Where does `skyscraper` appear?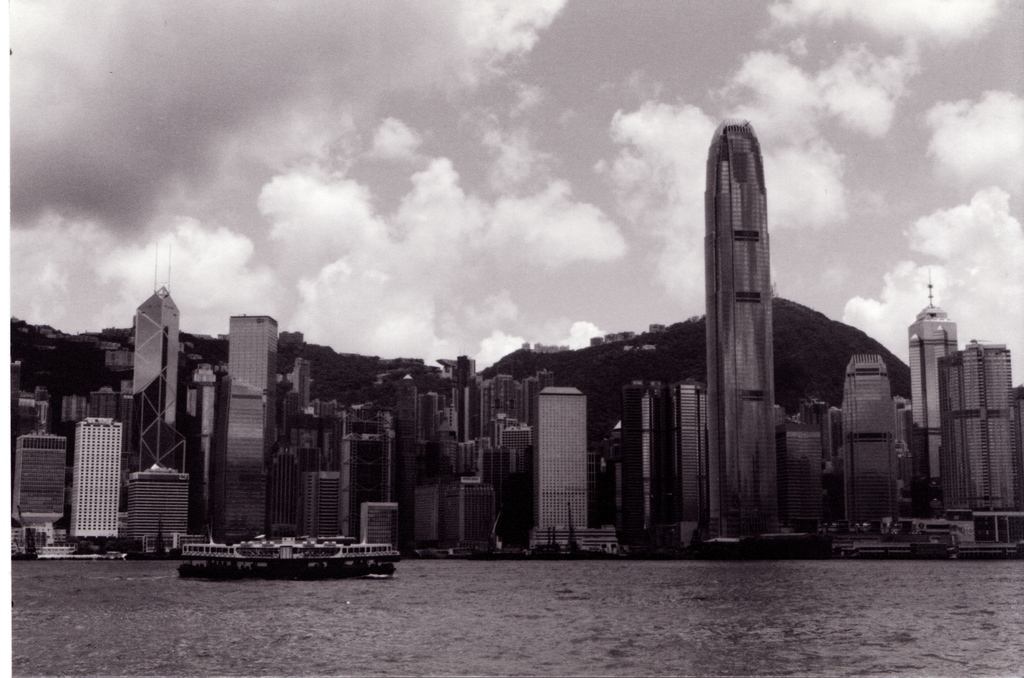
Appears at bbox=[704, 113, 789, 549].
